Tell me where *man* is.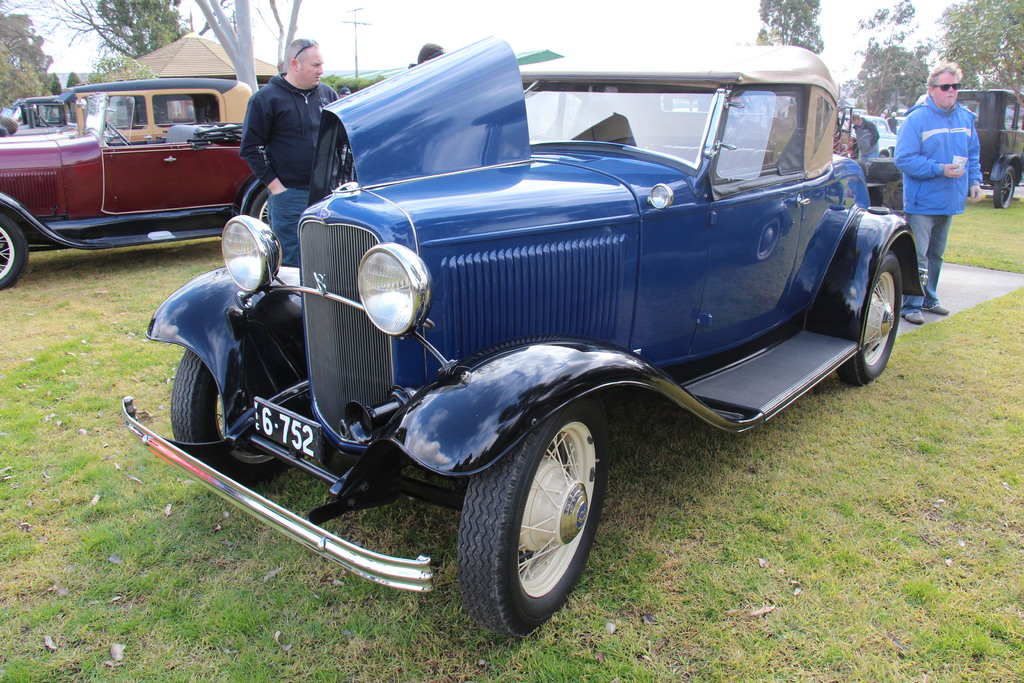
*man* is at (886, 111, 899, 132).
